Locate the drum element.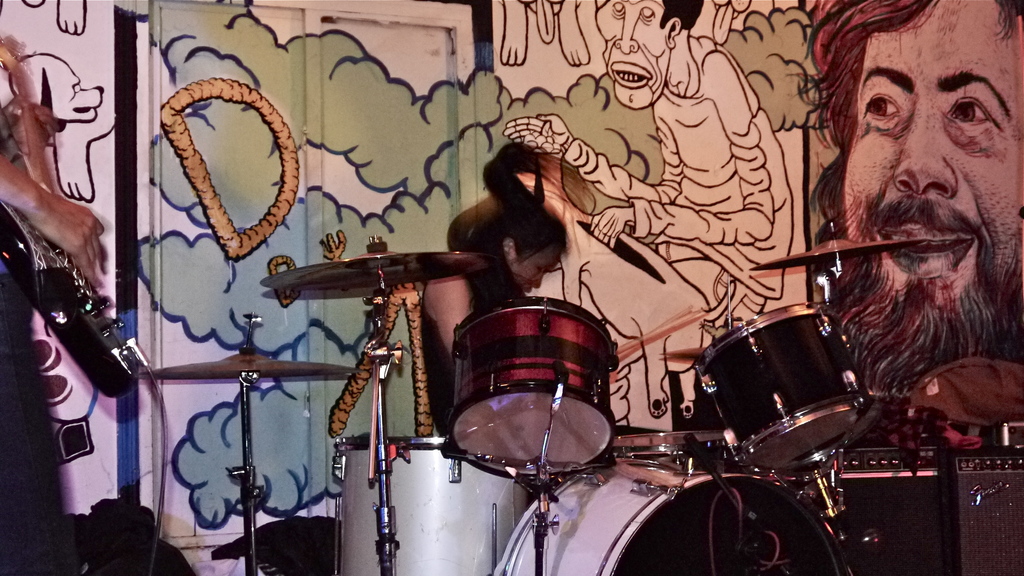
Element bbox: box(489, 449, 863, 575).
